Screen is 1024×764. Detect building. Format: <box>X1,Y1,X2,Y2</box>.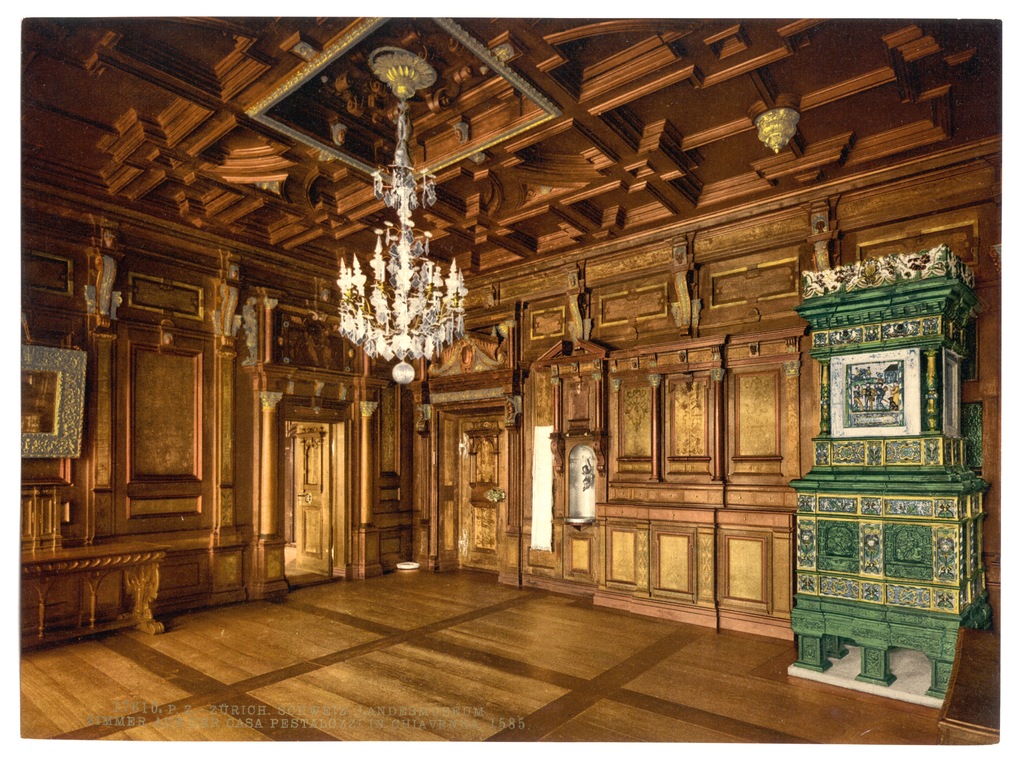
<box>22,17,1003,742</box>.
